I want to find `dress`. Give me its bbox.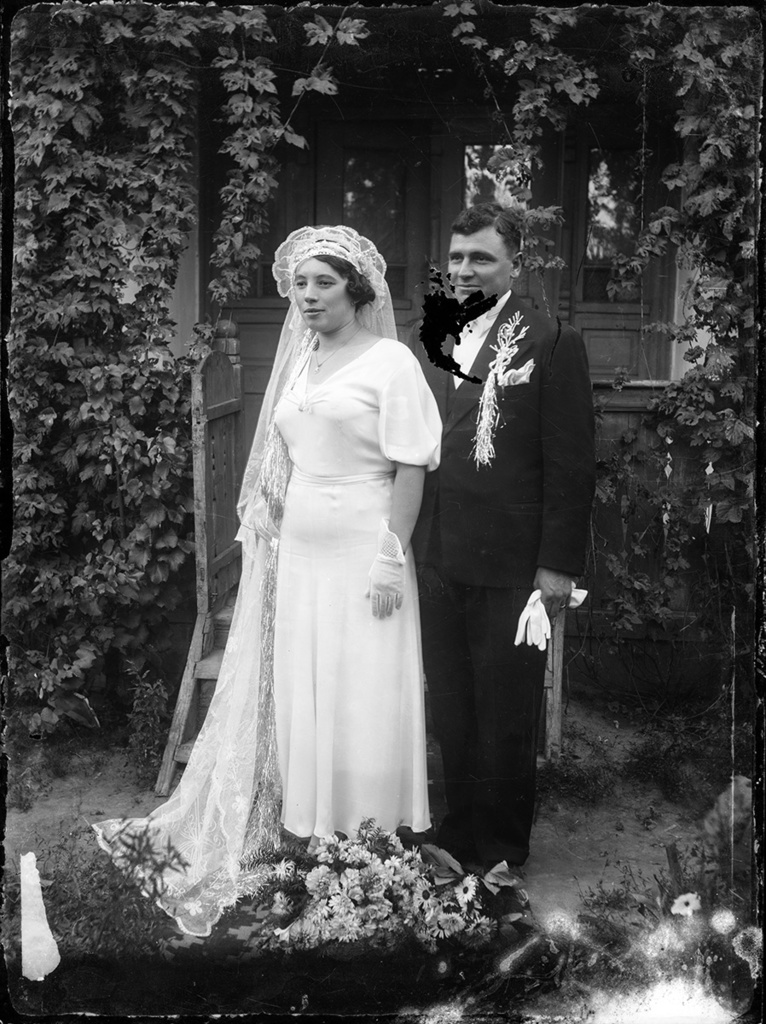
(x1=271, y1=337, x2=442, y2=843).
